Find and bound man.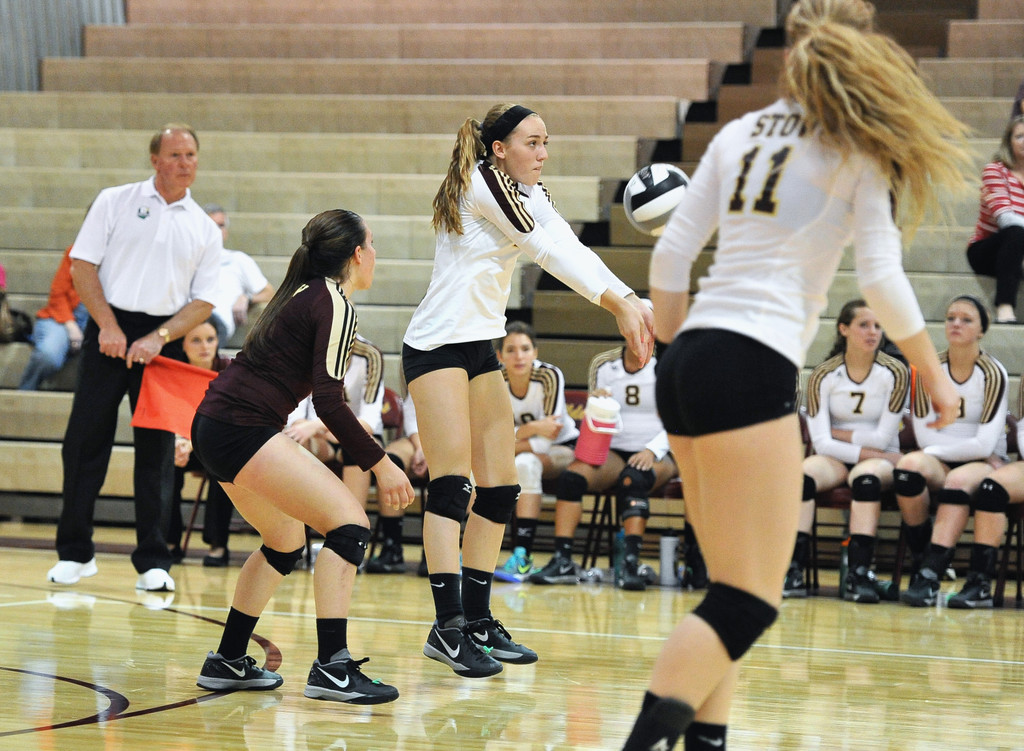
Bound: 200,204,274,341.
